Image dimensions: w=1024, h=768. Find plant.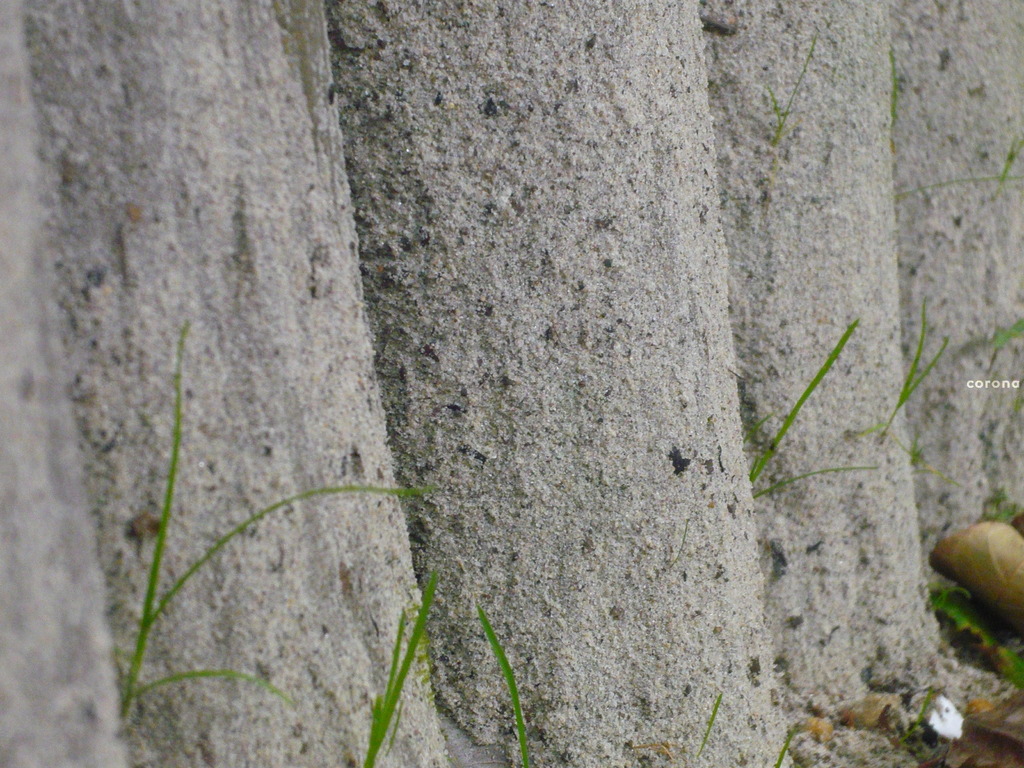
x1=773 y1=722 x2=794 y2=767.
